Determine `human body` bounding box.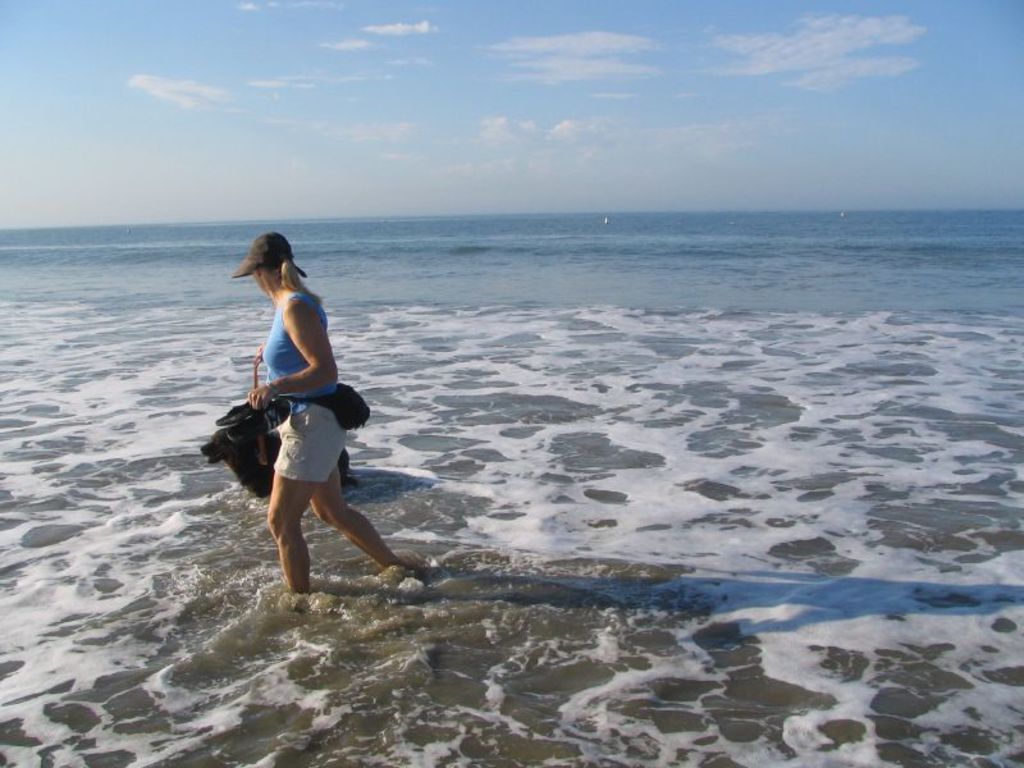
Determined: <box>214,257,387,604</box>.
